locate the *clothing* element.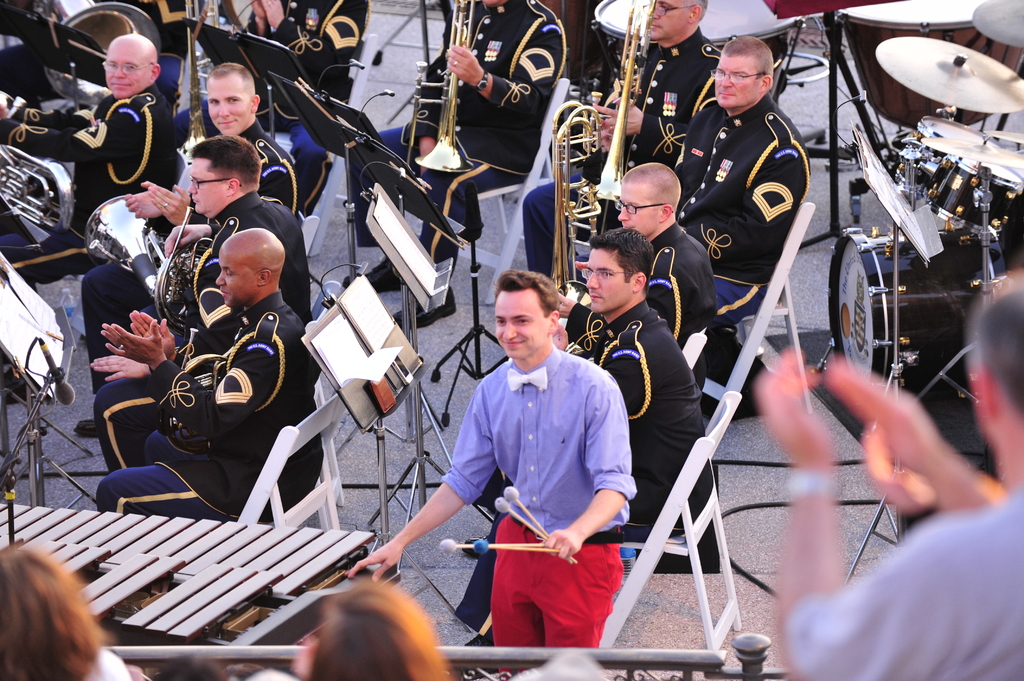
Element bbox: 174/0/355/202.
